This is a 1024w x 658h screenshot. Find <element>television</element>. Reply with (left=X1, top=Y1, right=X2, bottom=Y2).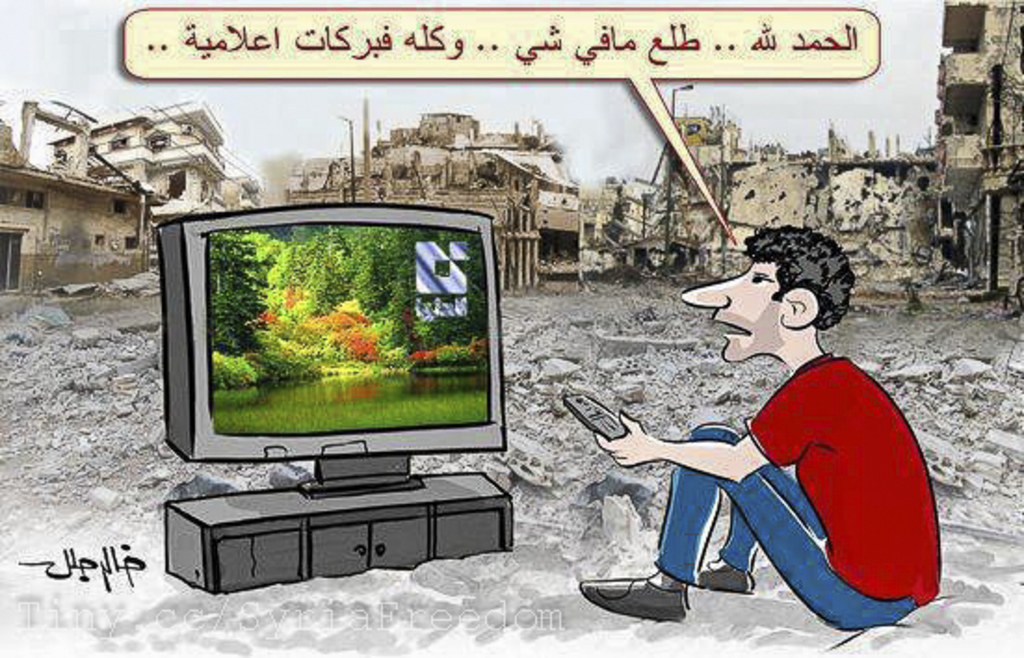
(left=152, top=199, right=504, bottom=504).
